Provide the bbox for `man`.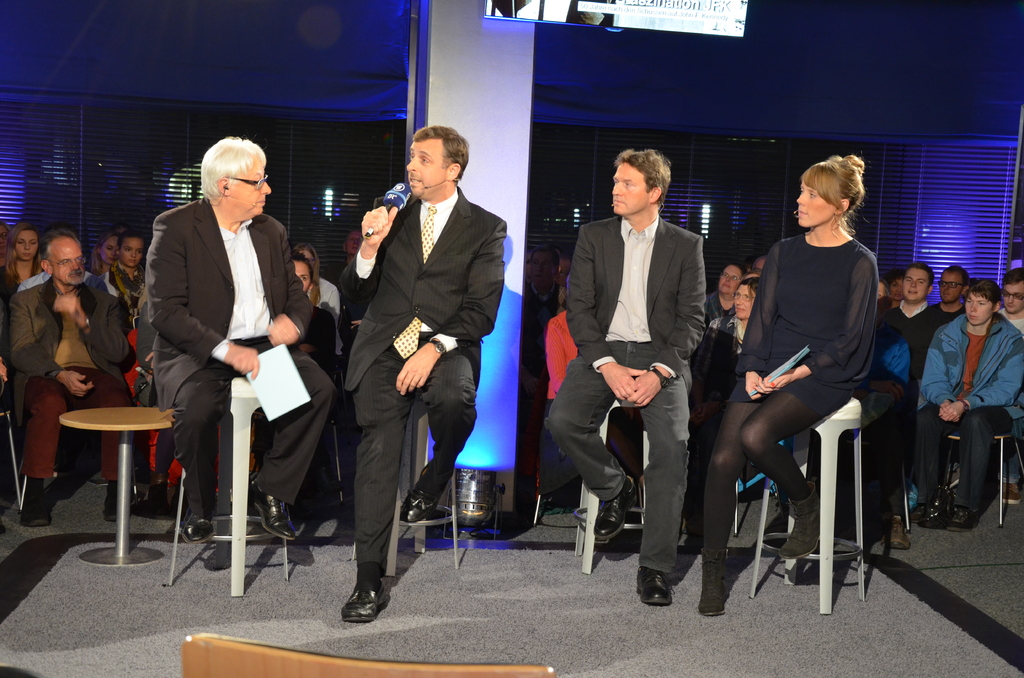
BBox(541, 158, 707, 600).
